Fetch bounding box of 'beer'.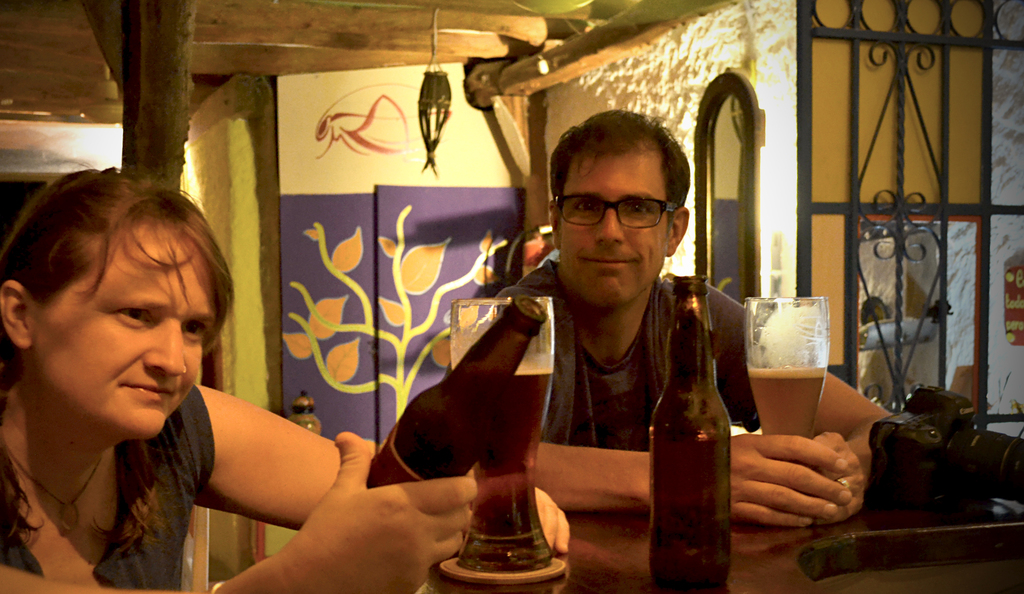
Bbox: bbox=[735, 293, 847, 471].
